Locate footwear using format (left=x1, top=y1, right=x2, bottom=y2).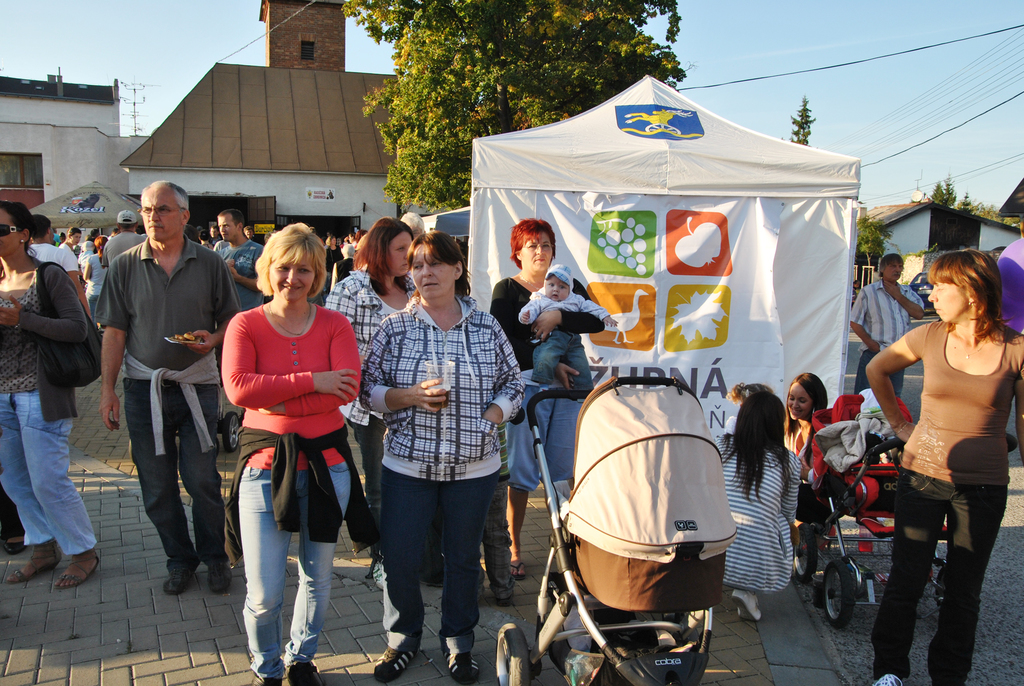
(left=869, top=671, right=903, bottom=685).
